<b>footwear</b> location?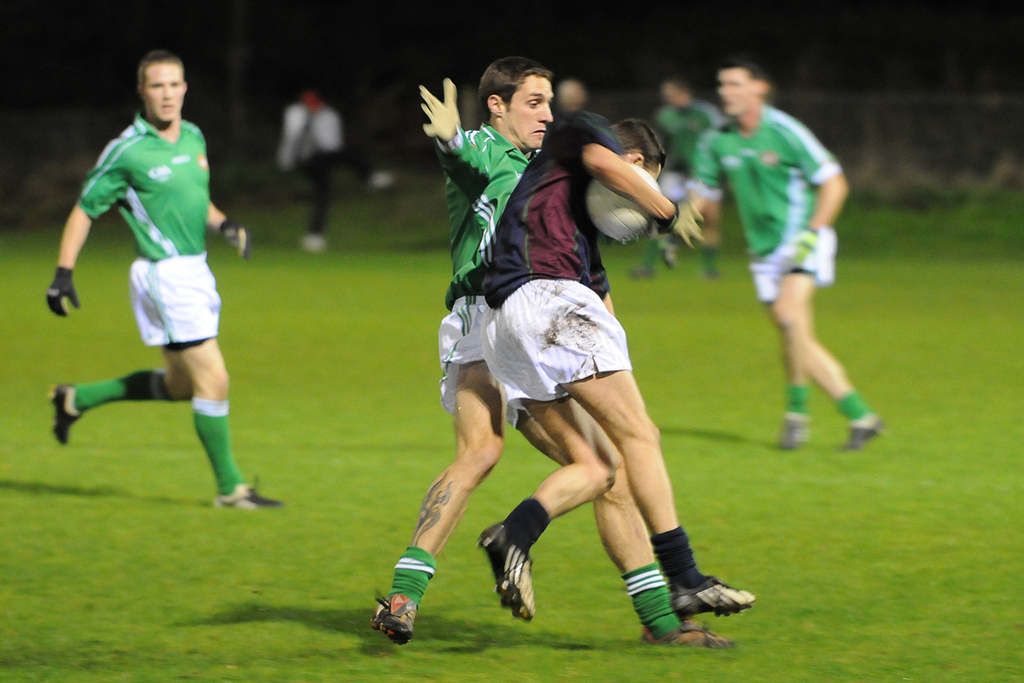
select_region(207, 473, 284, 511)
